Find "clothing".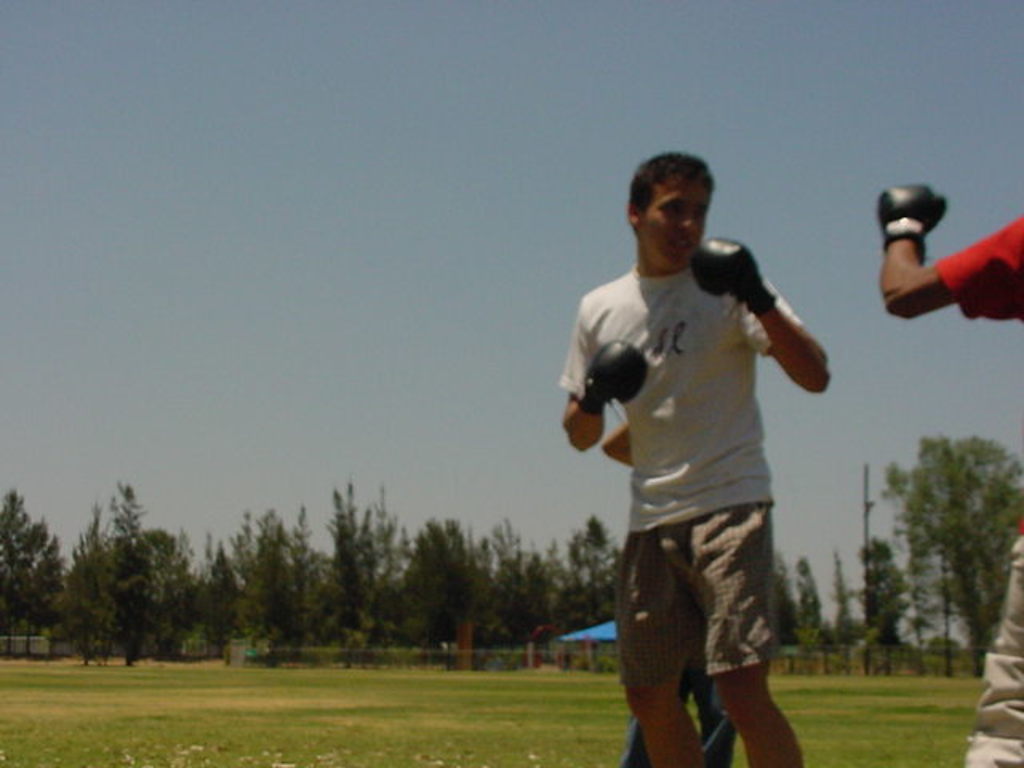
select_region(622, 677, 739, 766).
